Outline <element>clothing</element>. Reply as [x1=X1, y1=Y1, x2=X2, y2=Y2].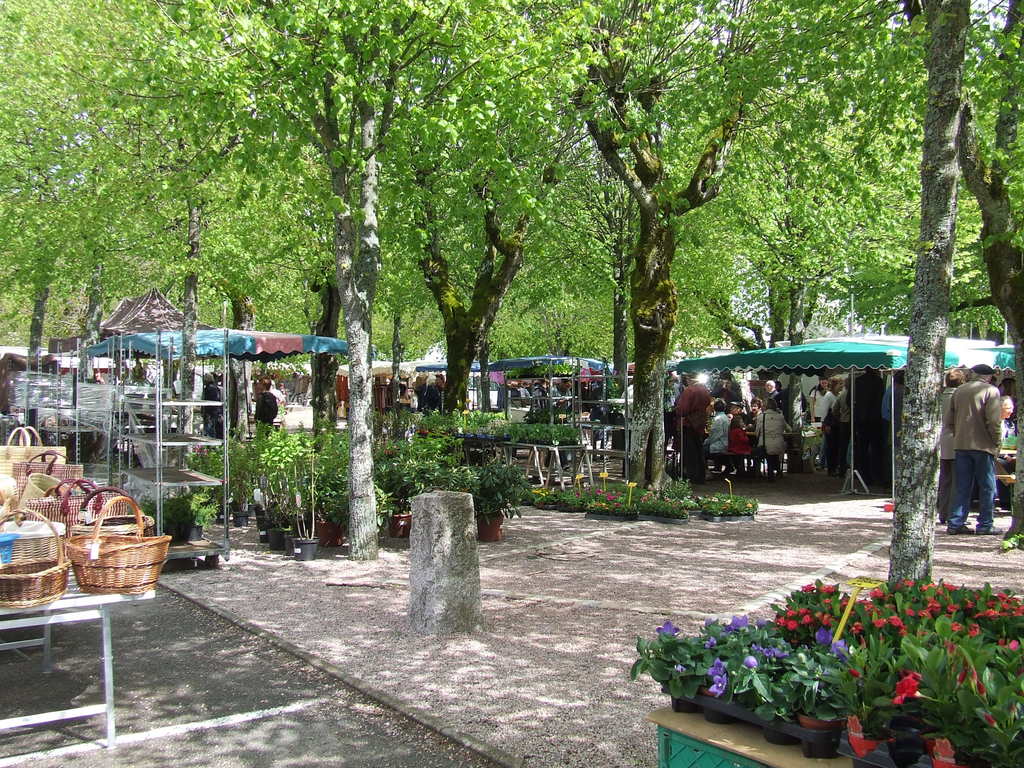
[x1=809, y1=386, x2=828, y2=422].
